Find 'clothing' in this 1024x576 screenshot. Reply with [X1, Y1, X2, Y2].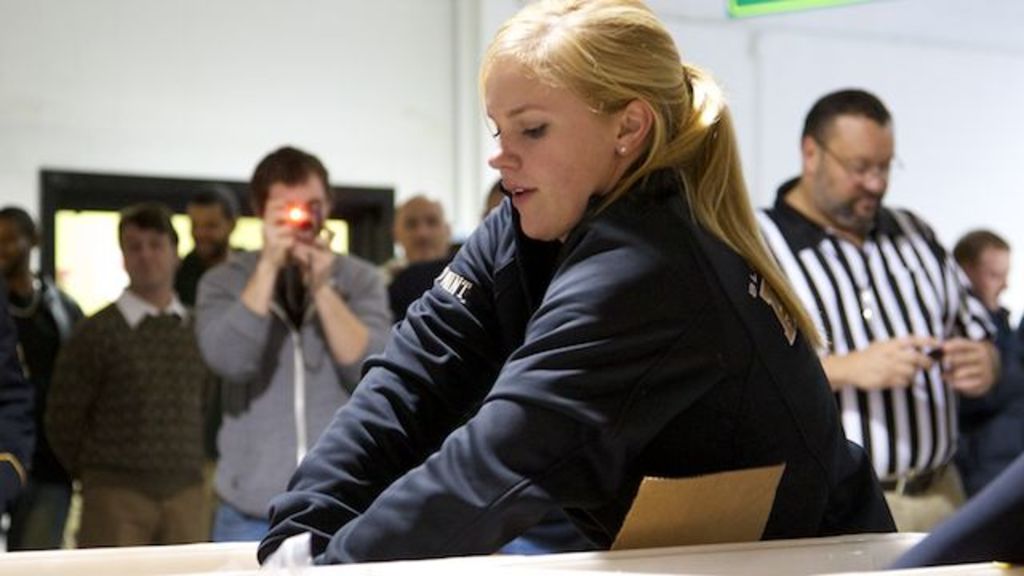
[75, 464, 221, 549].
